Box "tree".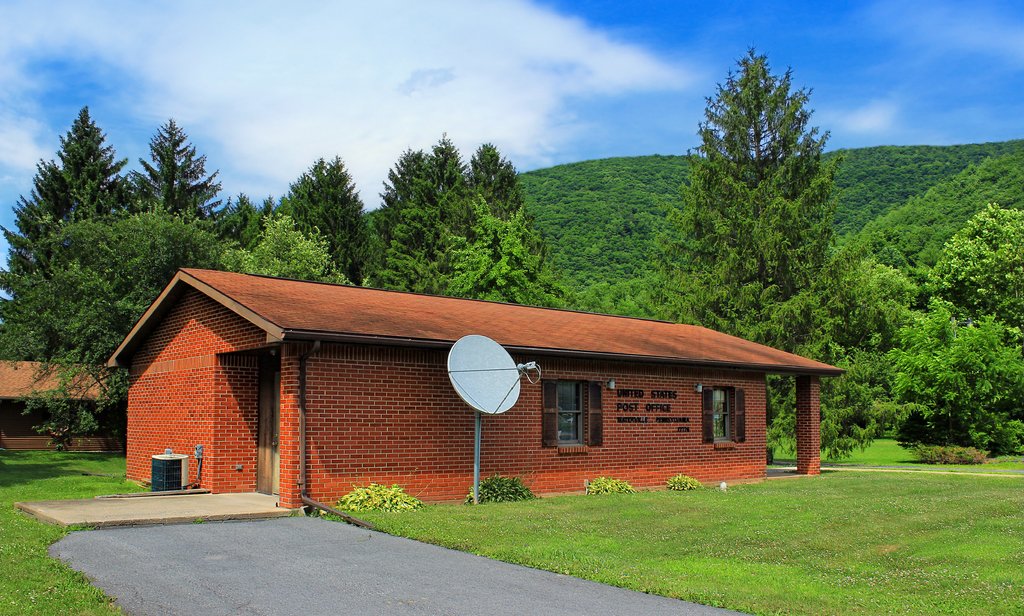
<box>673,47,856,326</box>.
